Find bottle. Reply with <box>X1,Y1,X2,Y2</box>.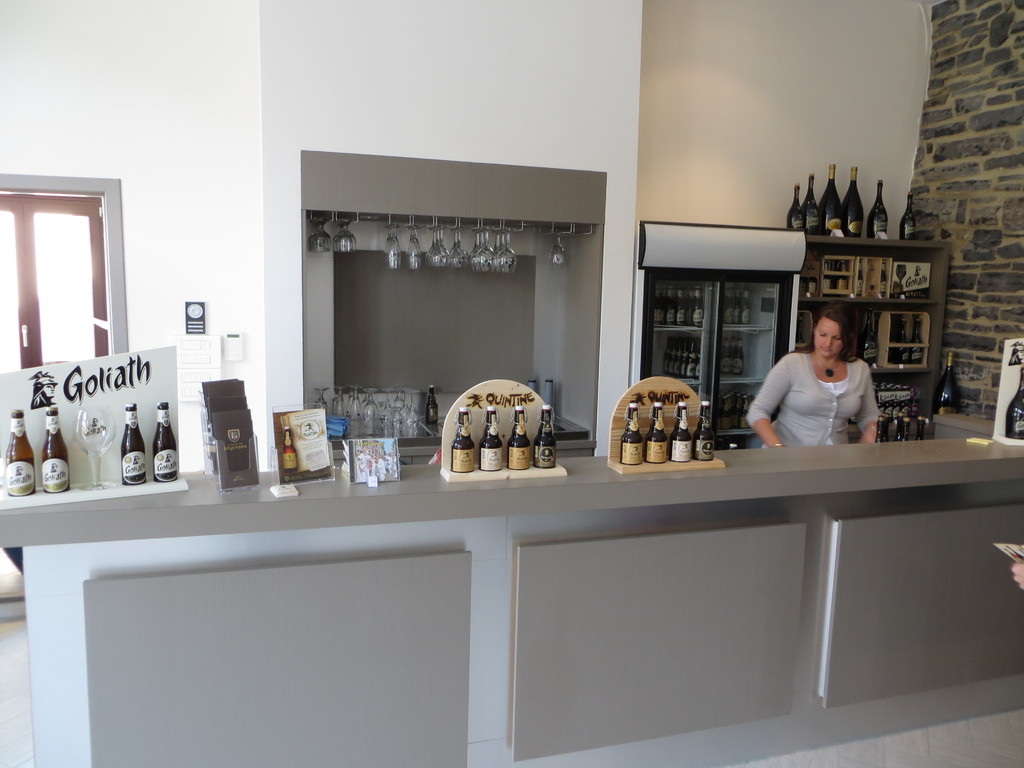
<box>666,403,701,462</box>.
